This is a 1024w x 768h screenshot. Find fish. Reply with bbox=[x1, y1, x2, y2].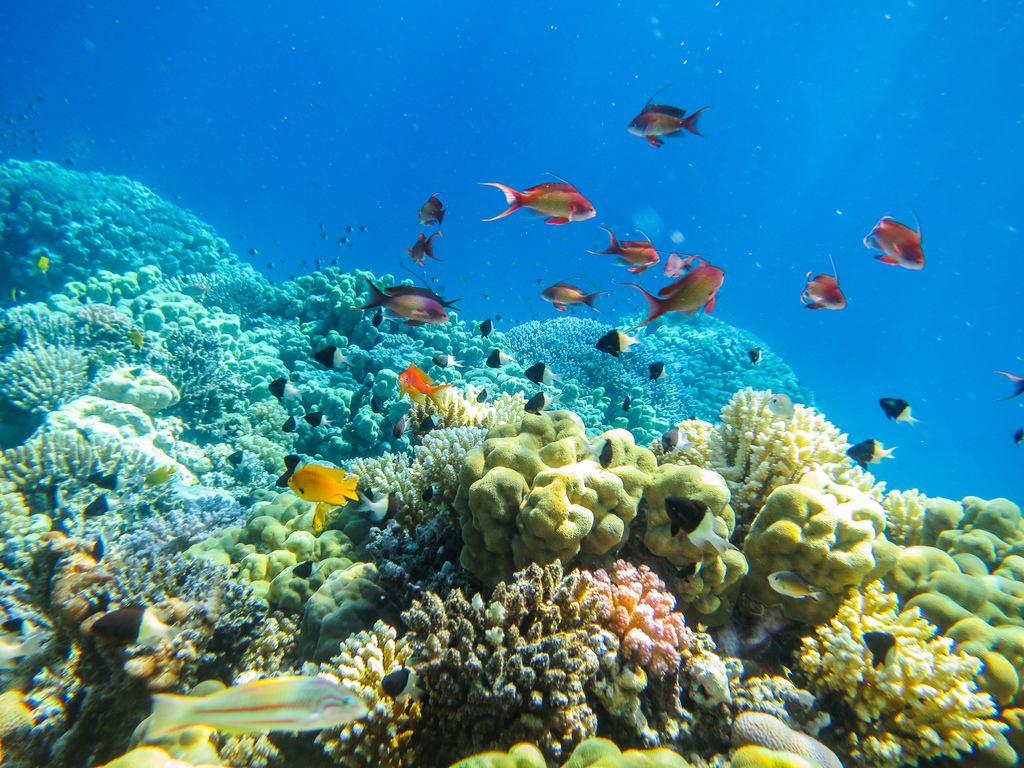
bbox=[278, 468, 291, 488].
